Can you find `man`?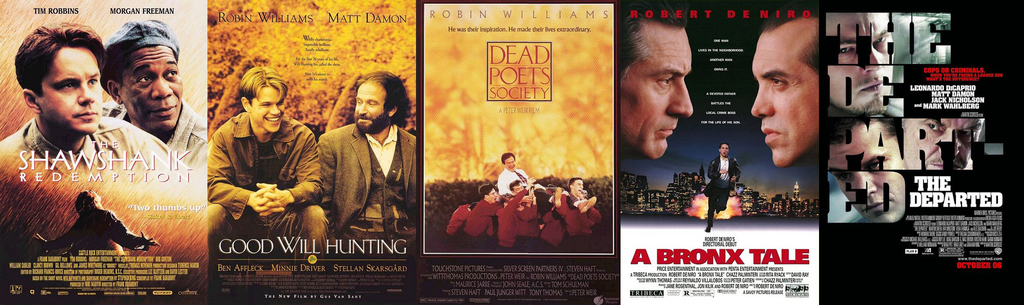
Yes, bounding box: [477,186,497,228].
